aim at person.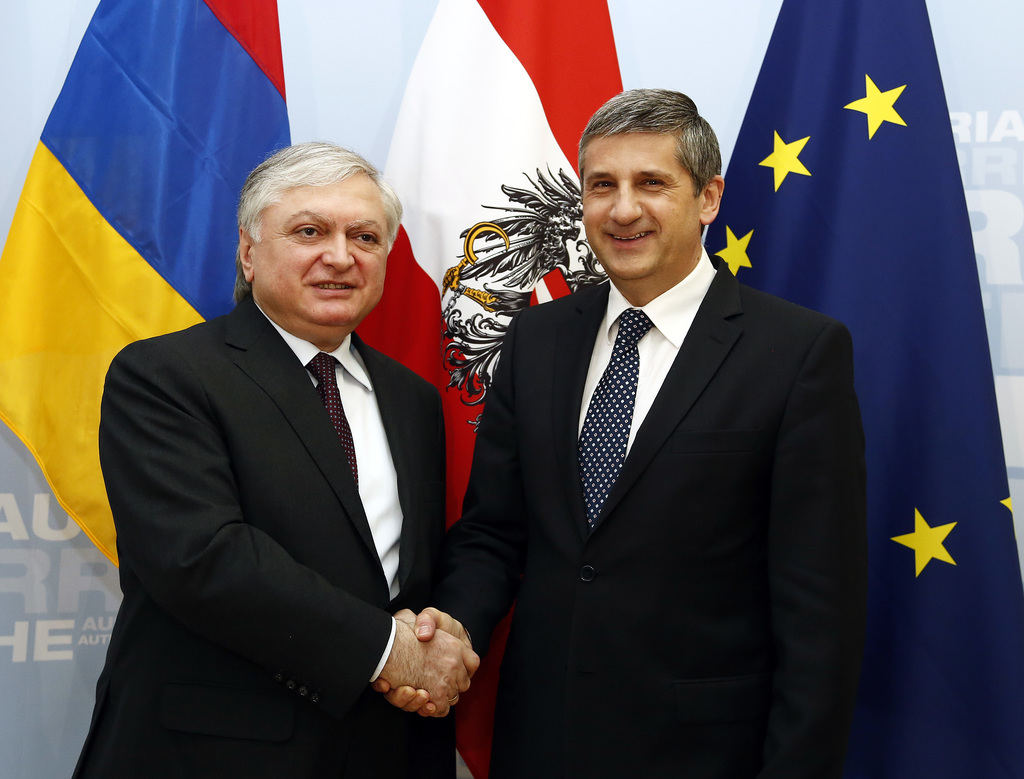
Aimed at 377, 86, 867, 778.
